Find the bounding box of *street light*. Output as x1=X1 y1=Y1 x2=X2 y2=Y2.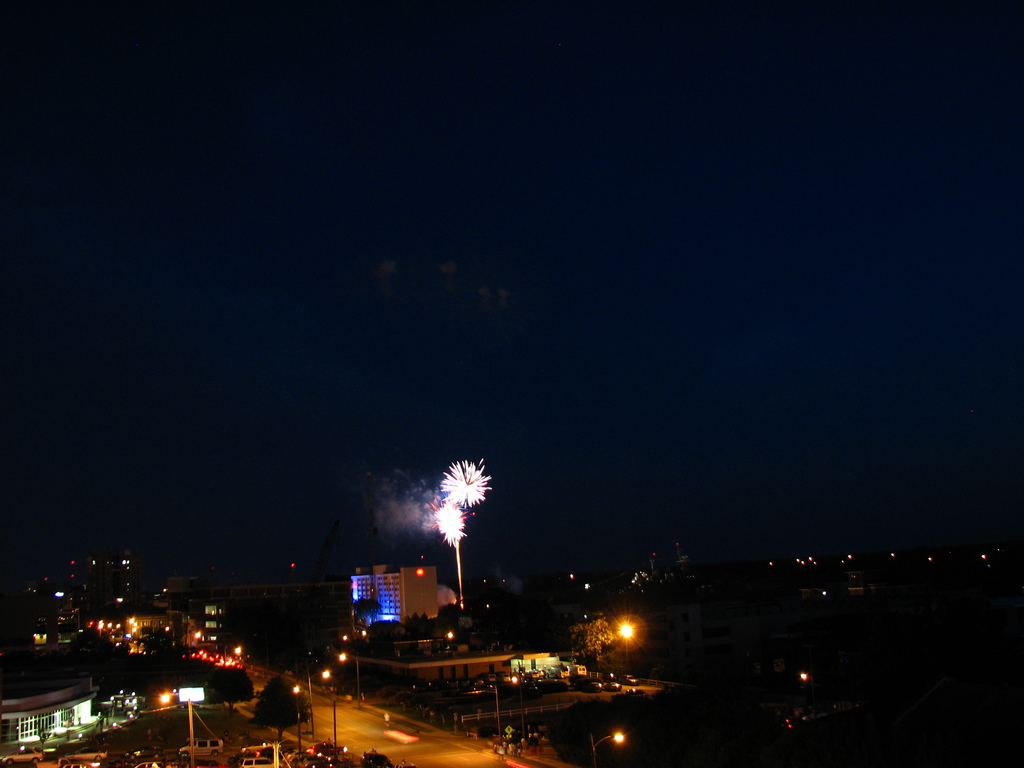
x1=305 y1=666 x2=330 y2=739.
